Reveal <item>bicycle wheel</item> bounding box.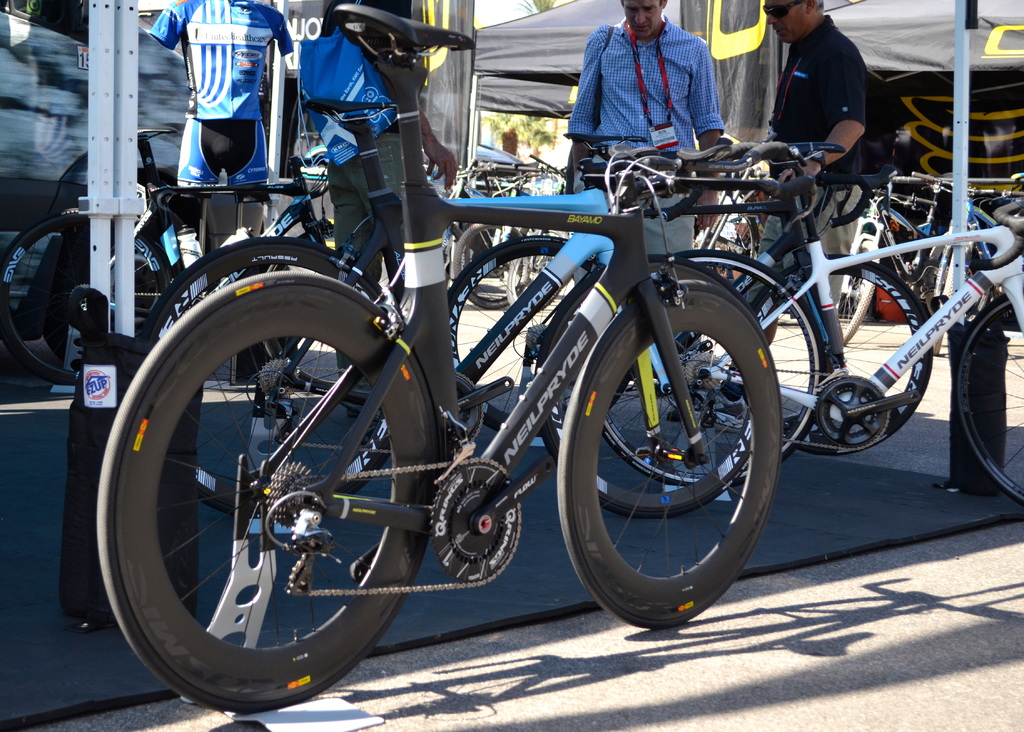
Revealed: <region>602, 248, 823, 487</region>.
